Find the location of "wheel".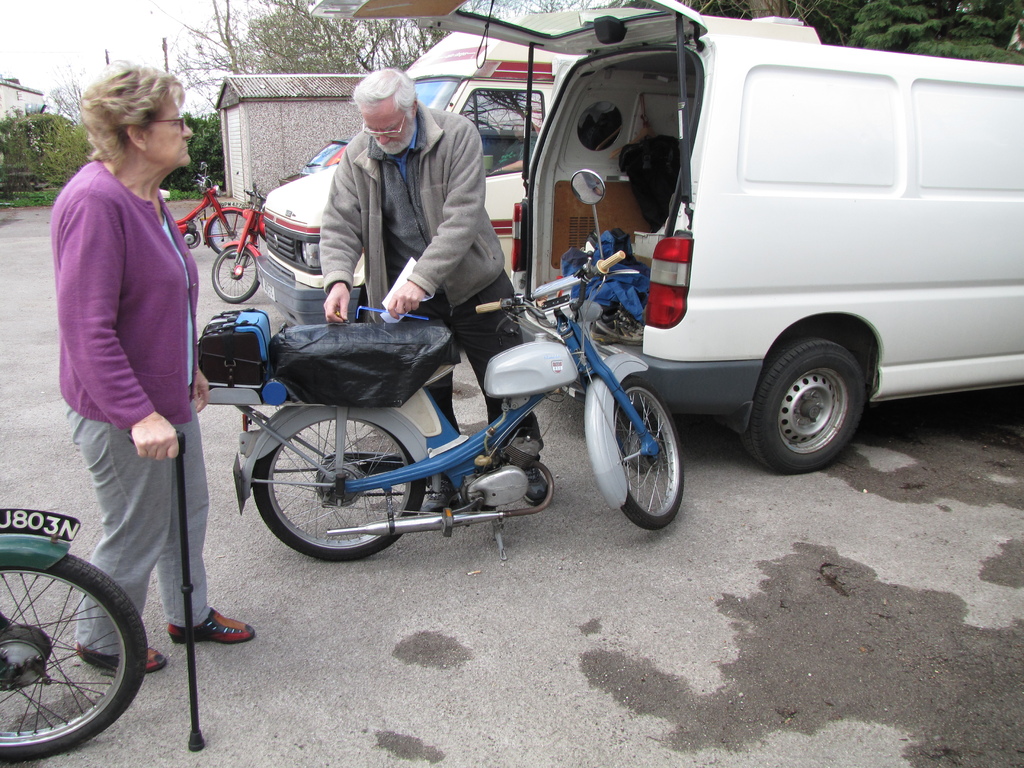
Location: 0:543:141:754.
